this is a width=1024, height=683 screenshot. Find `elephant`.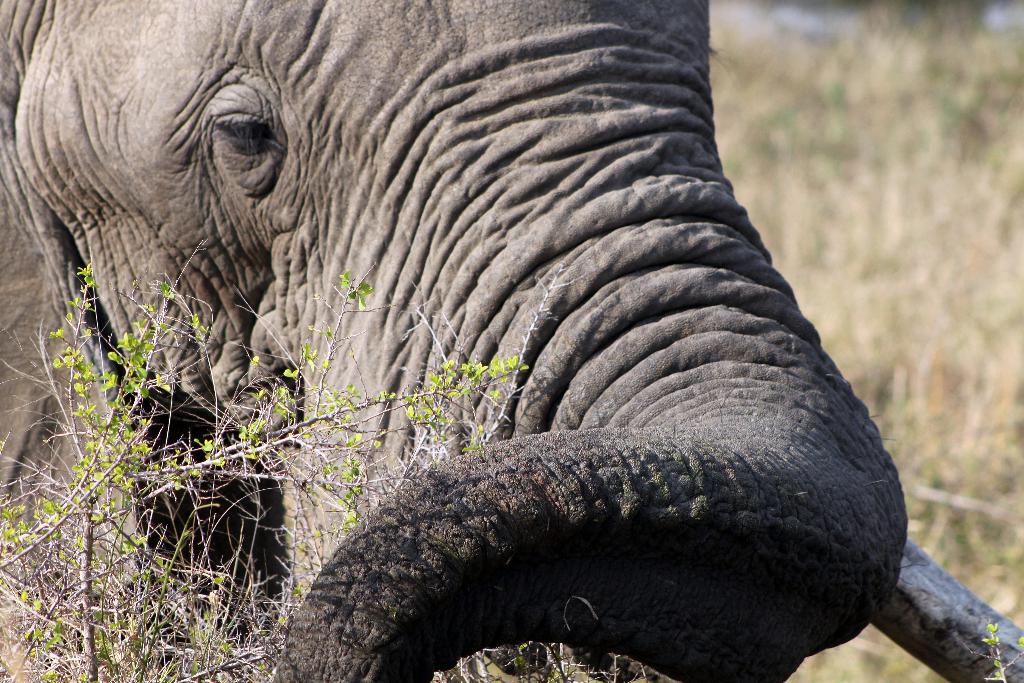
Bounding box: [0, 0, 1023, 682].
